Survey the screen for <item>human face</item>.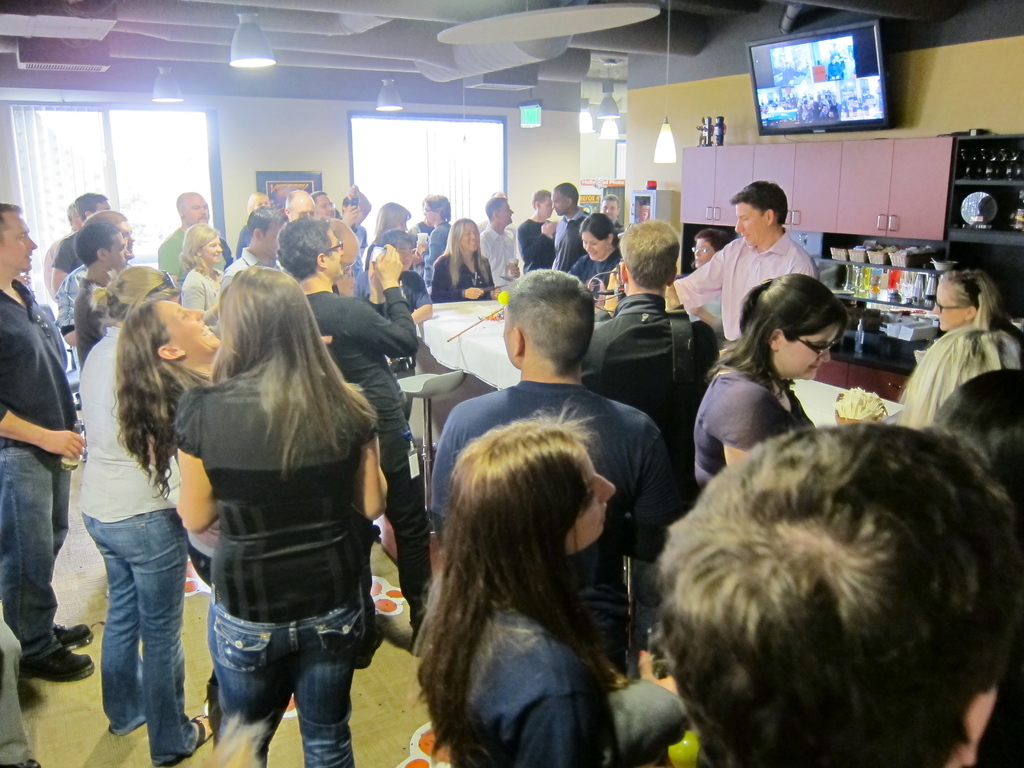
Survey found: left=493, top=198, right=511, bottom=225.
